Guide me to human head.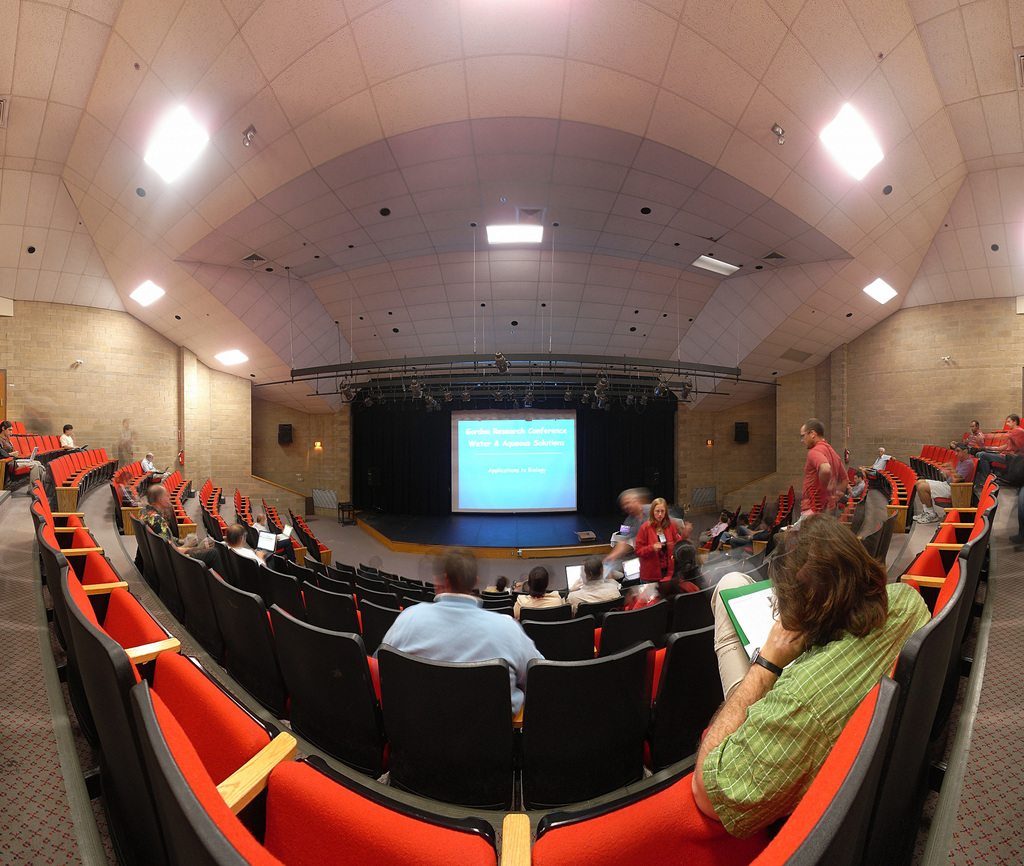
Guidance: box(255, 512, 266, 527).
